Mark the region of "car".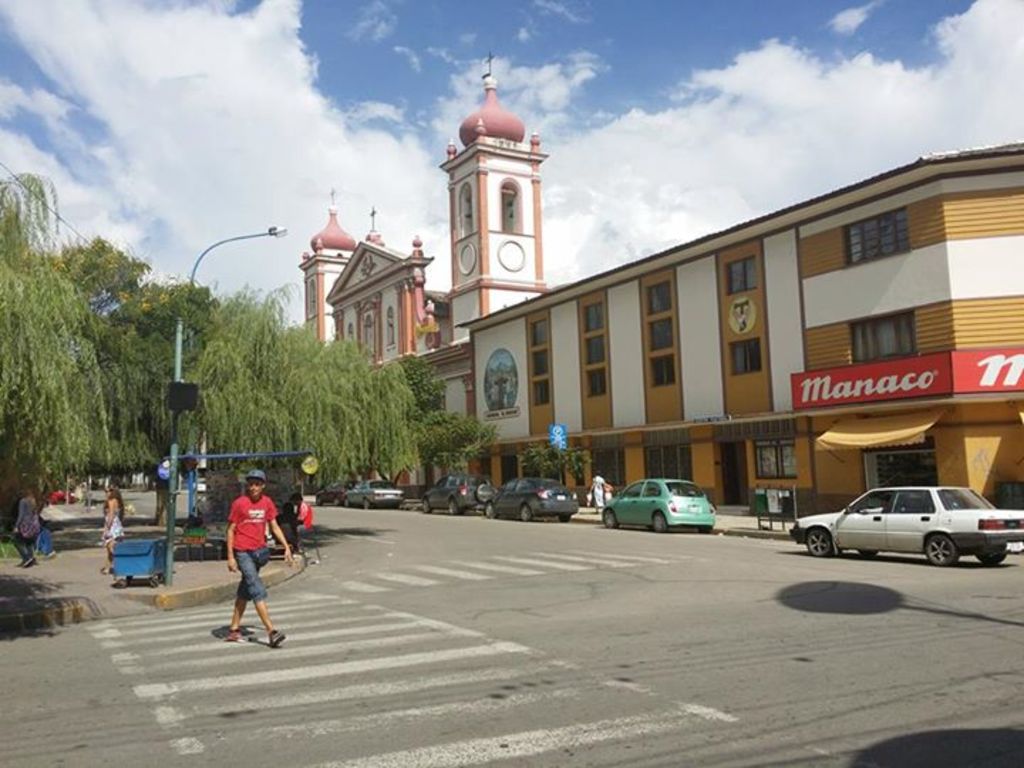
Region: l=418, t=472, r=486, b=513.
